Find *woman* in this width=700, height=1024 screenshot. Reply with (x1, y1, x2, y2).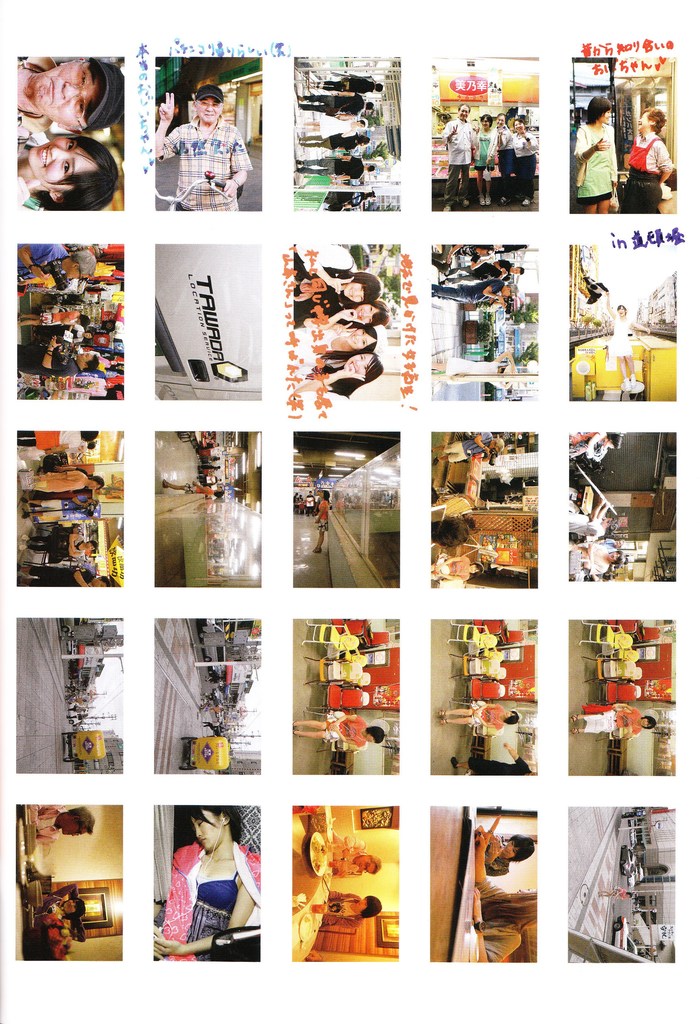
(605, 288, 651, 389).
